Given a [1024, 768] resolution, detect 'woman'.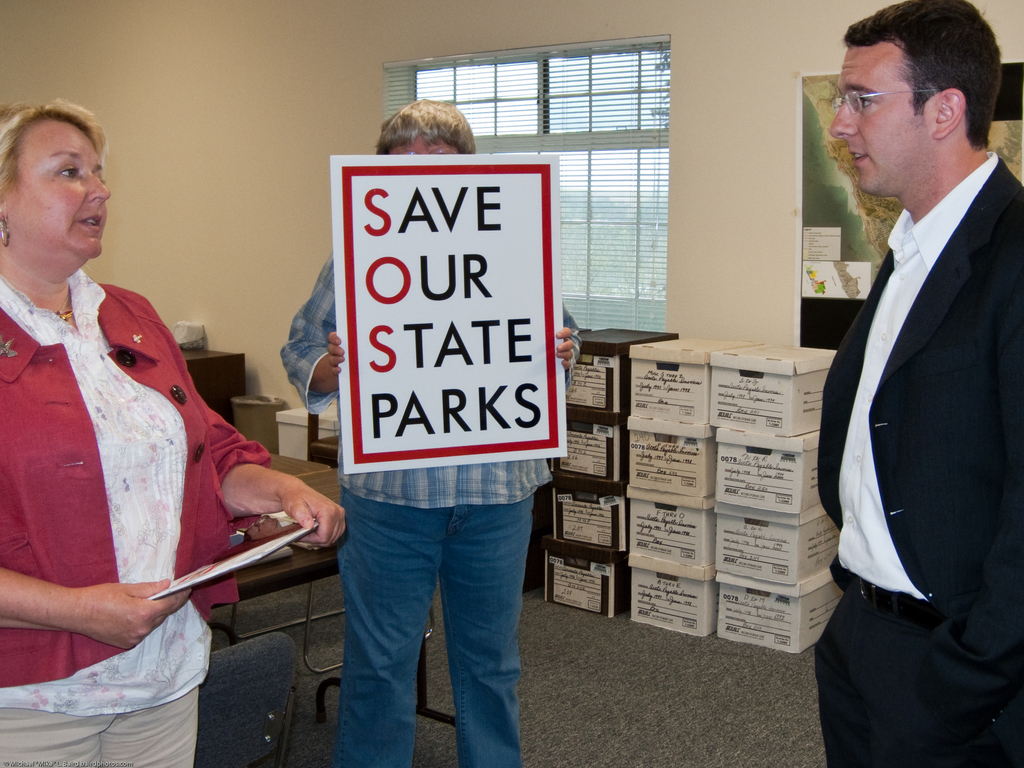
(13, 129, 290, 699).
